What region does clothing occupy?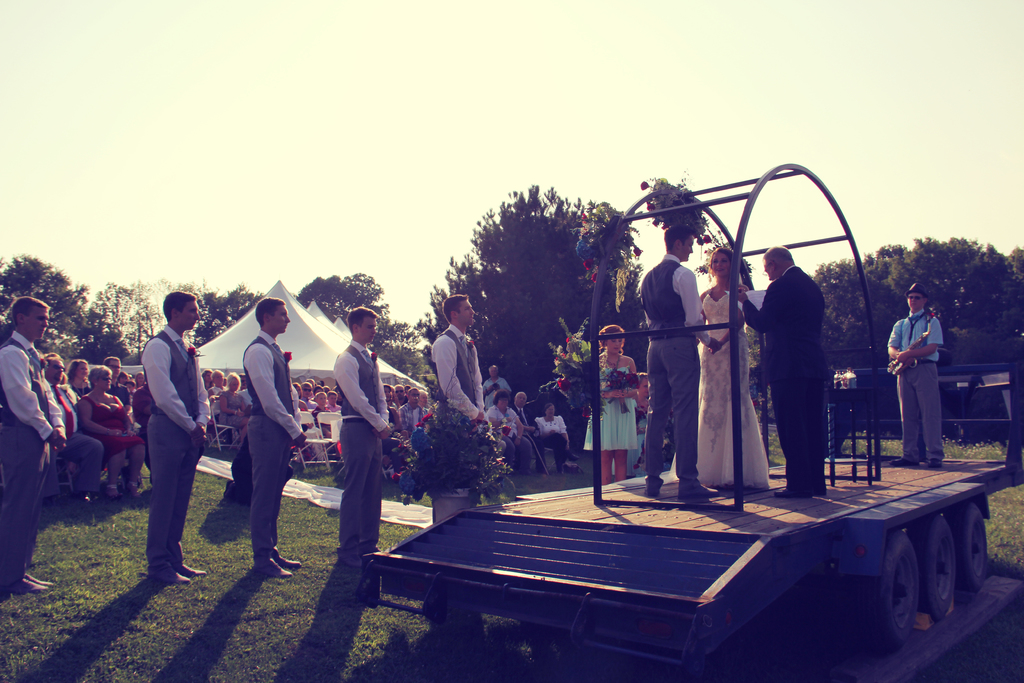
<box>586,362,635,447</box>.
